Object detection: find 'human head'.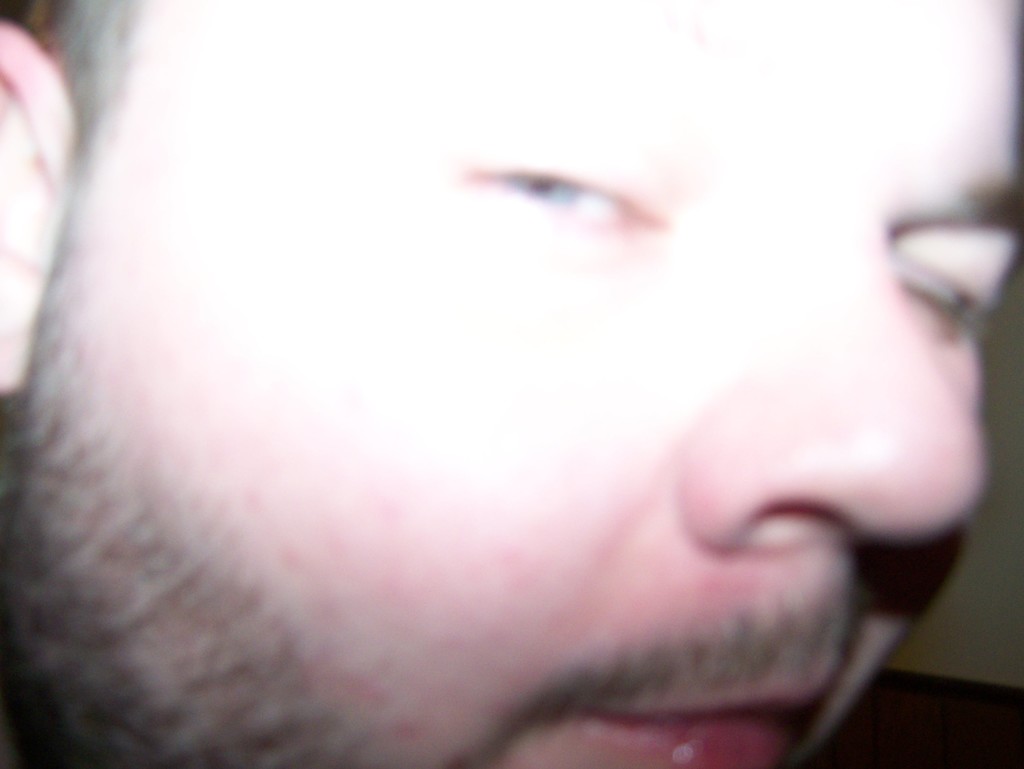
crop(0, 0, 1023, 768).
